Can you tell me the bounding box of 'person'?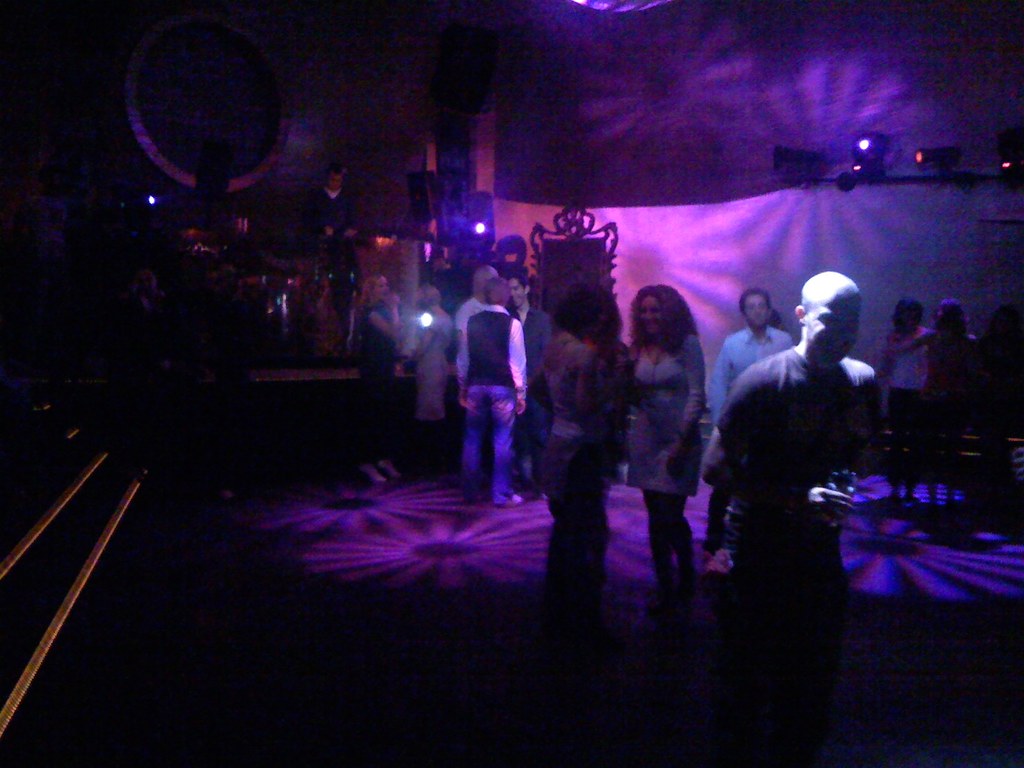
bbox=[313, 161, 362, 278].
